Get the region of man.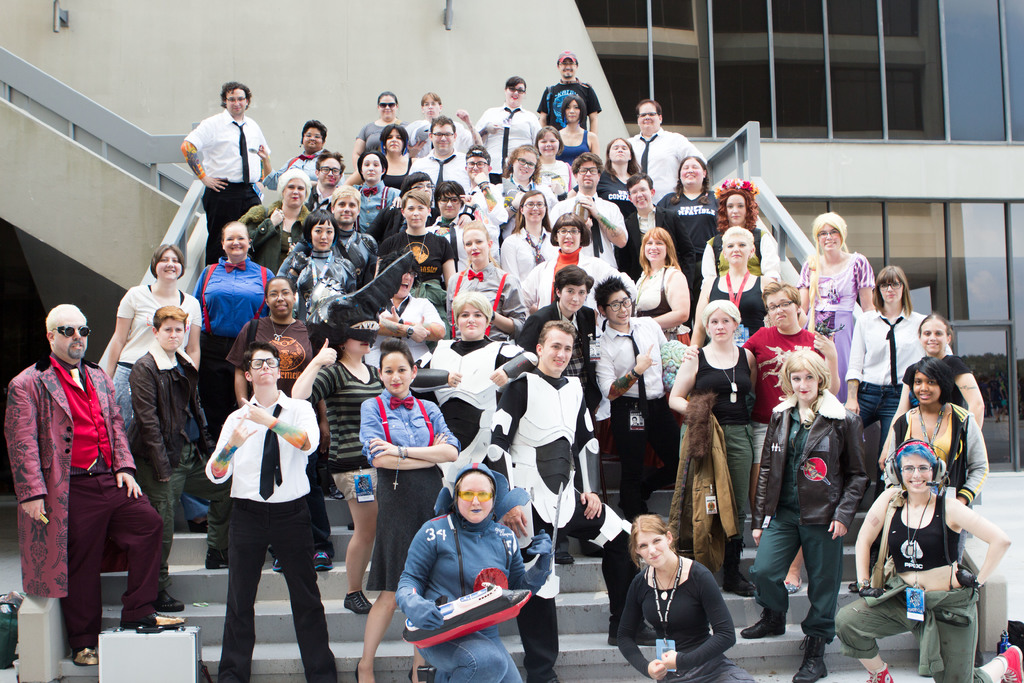
(left=303, top=148, right=344, bottom=212).
